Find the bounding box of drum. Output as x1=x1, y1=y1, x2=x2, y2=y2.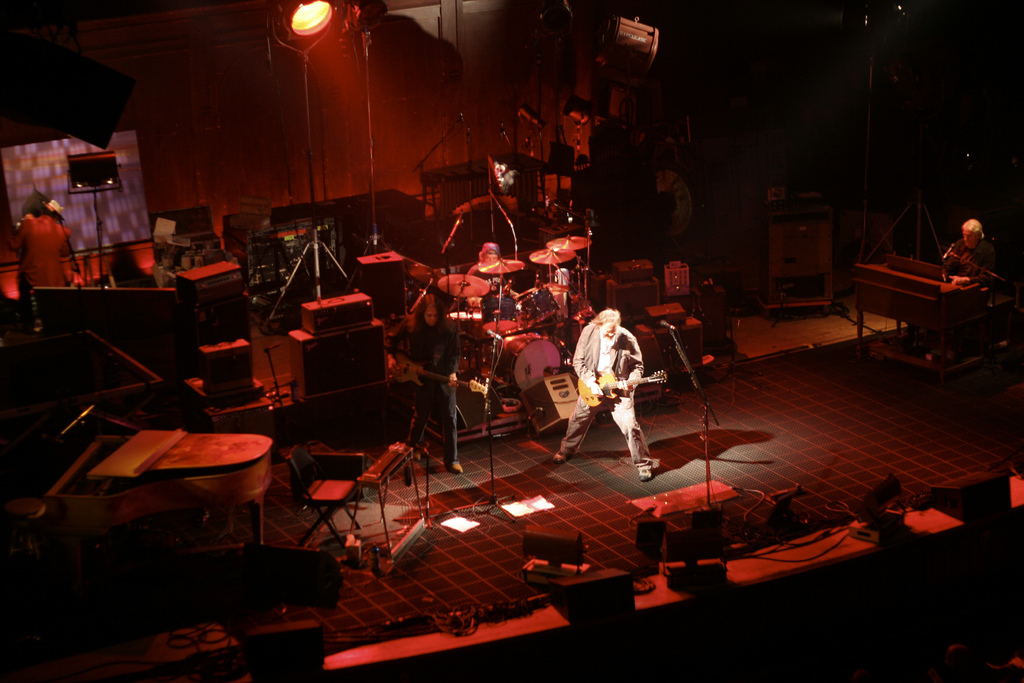
x1=515, y1=286, x2=560, y2=325.
